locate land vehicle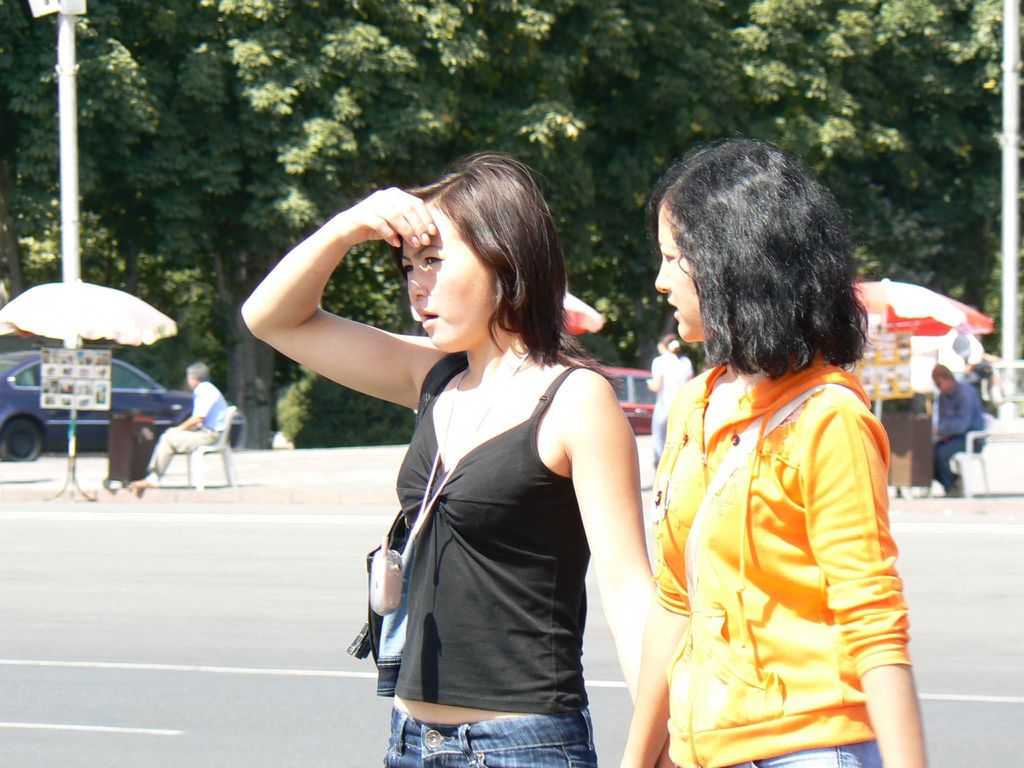
box(598, 364, 657, 435)
